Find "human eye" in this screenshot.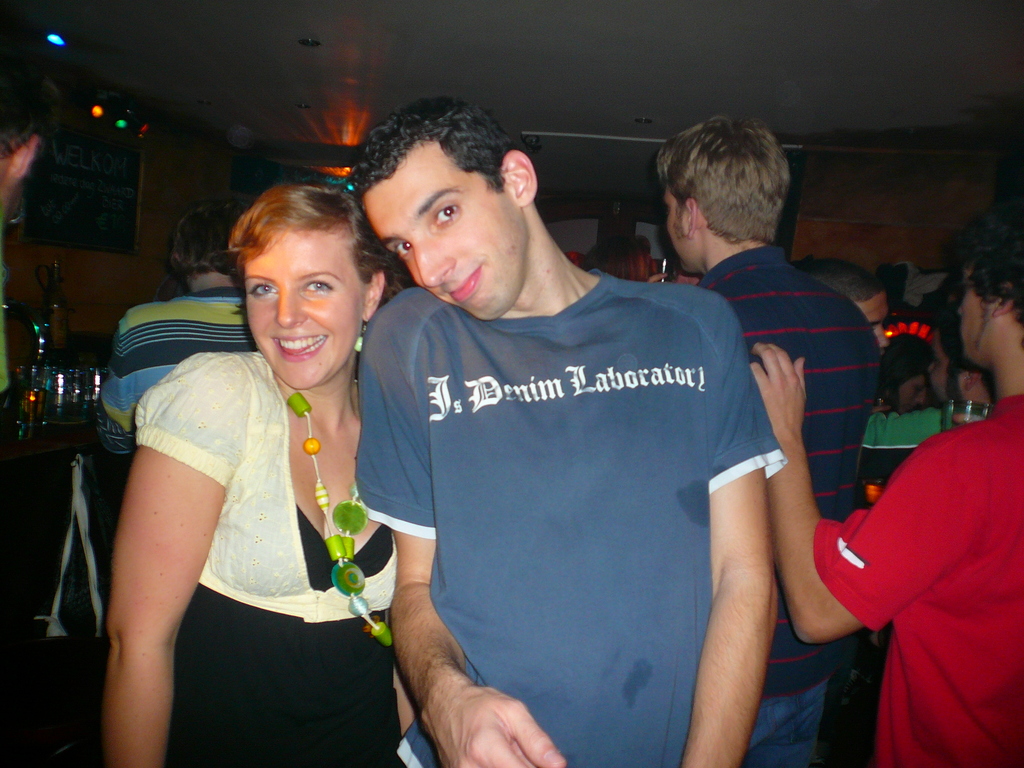
The bounding box for "human eye" is (x1=244, y1=280, x2=282, y2=300).
